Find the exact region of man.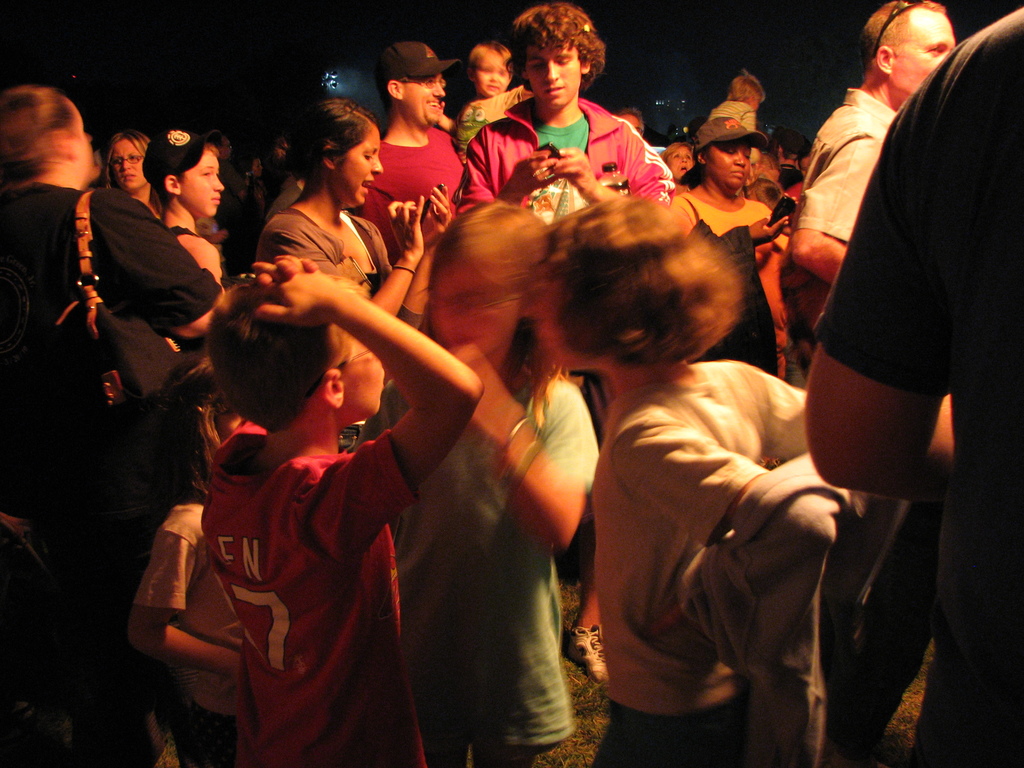
Exact region: <box>614,104,646,143</box>.
